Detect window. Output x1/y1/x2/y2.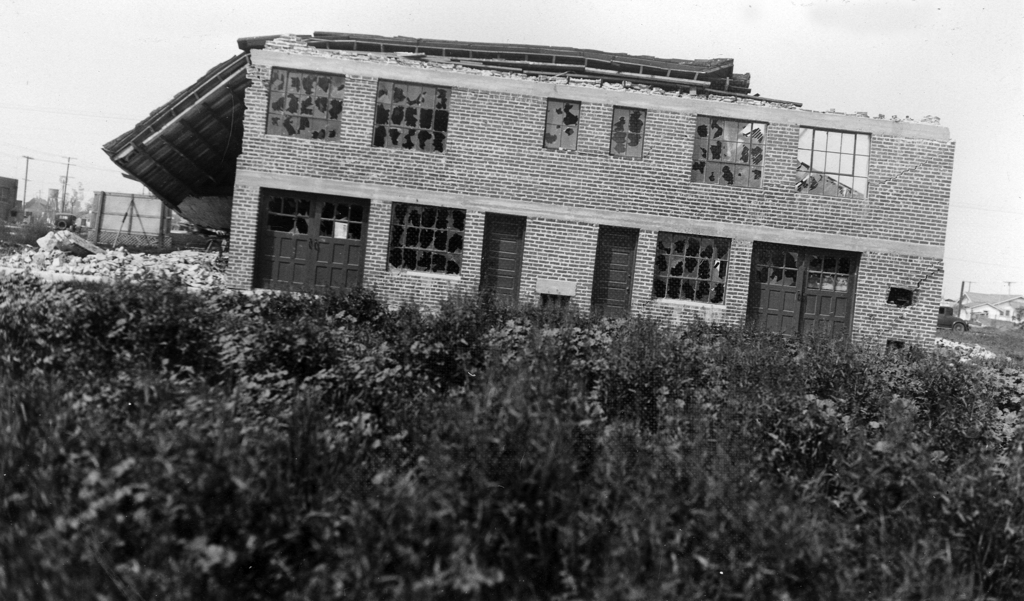
540/95/582/150.
